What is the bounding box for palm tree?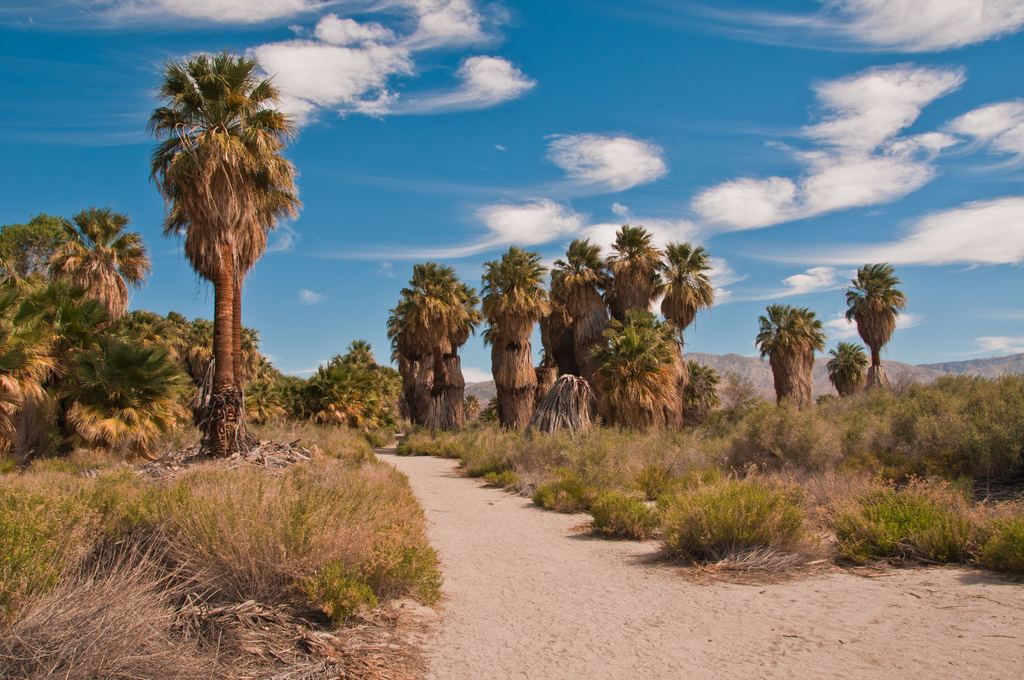
left=845, top=261, right=908, bottom=371.
